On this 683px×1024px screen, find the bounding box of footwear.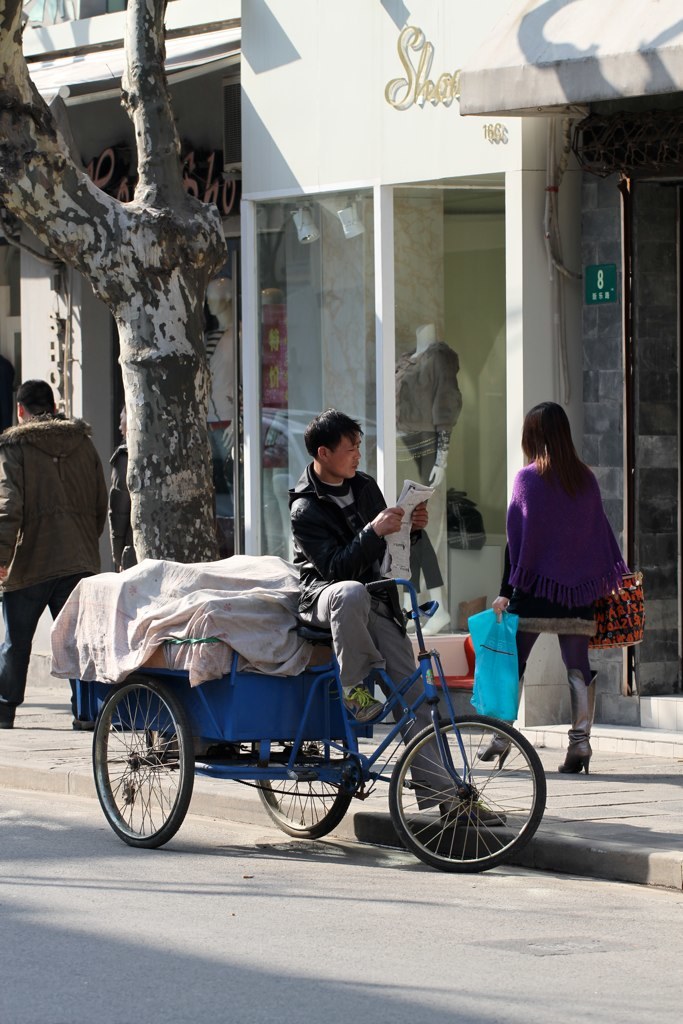
Bounding box: l=320, t=690, r=382, b=722.
